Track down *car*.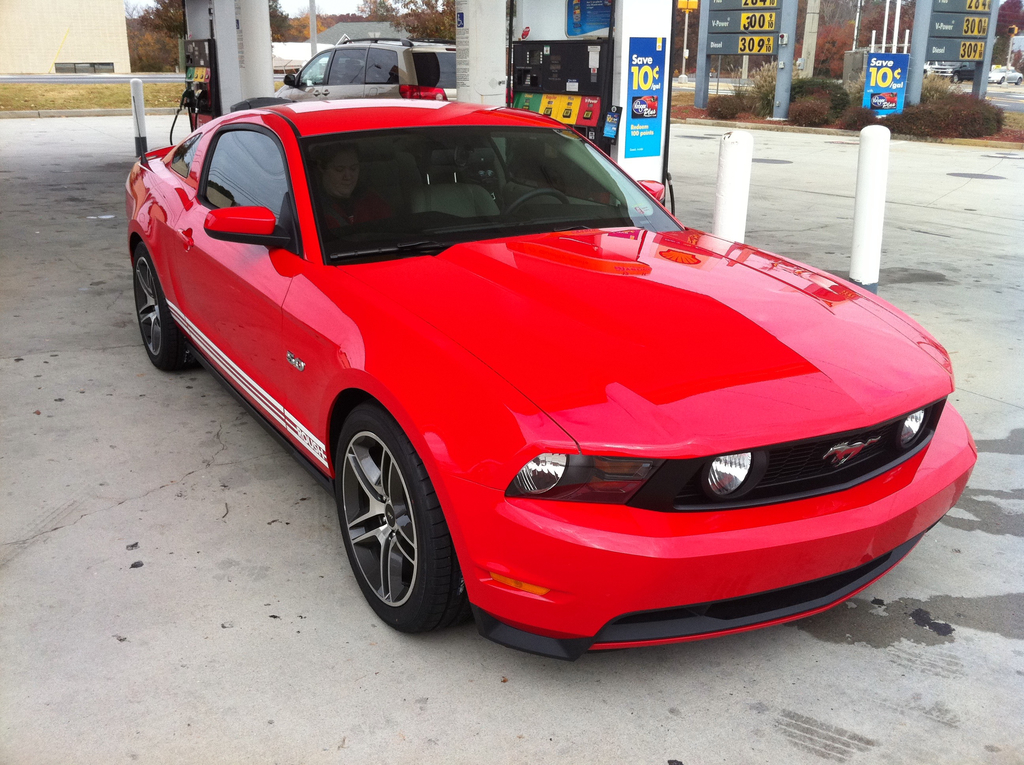
Tracked to 272:37:456:103.
